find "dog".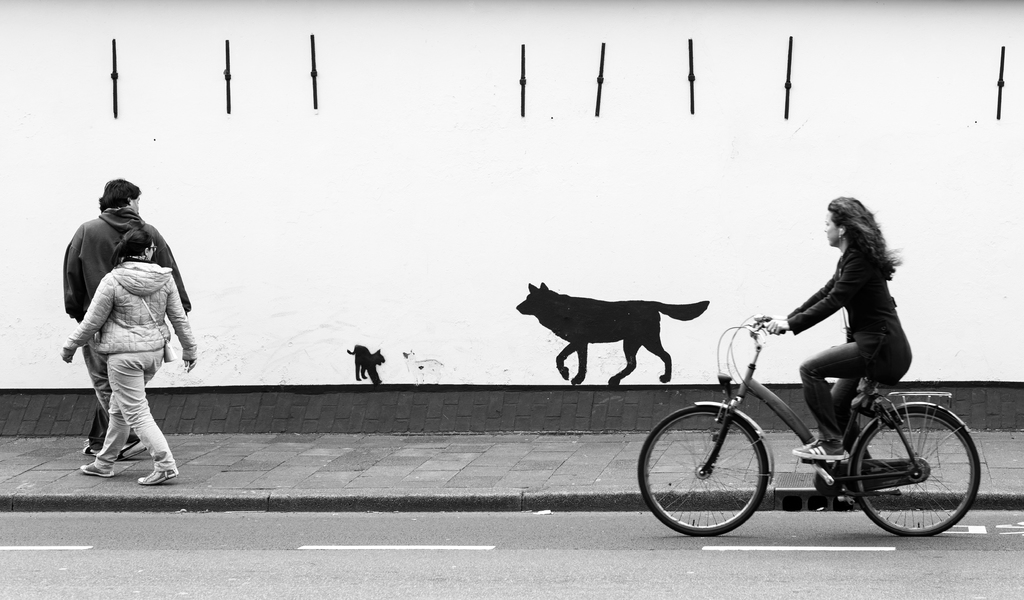
518:282:714:381.
